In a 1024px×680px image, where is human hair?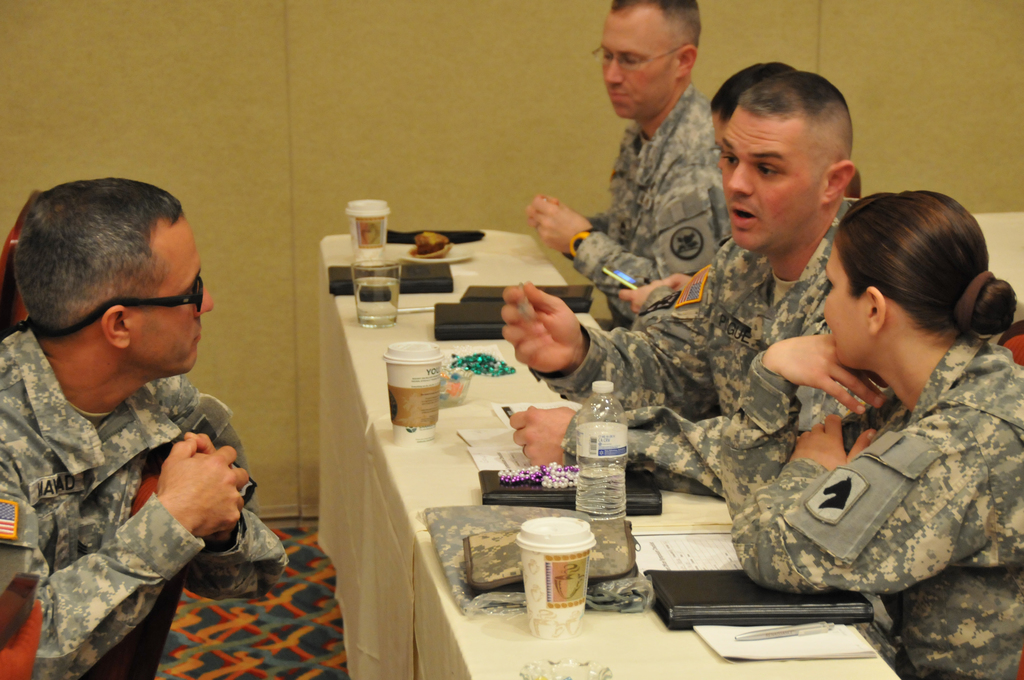
833 185 1021 336.
